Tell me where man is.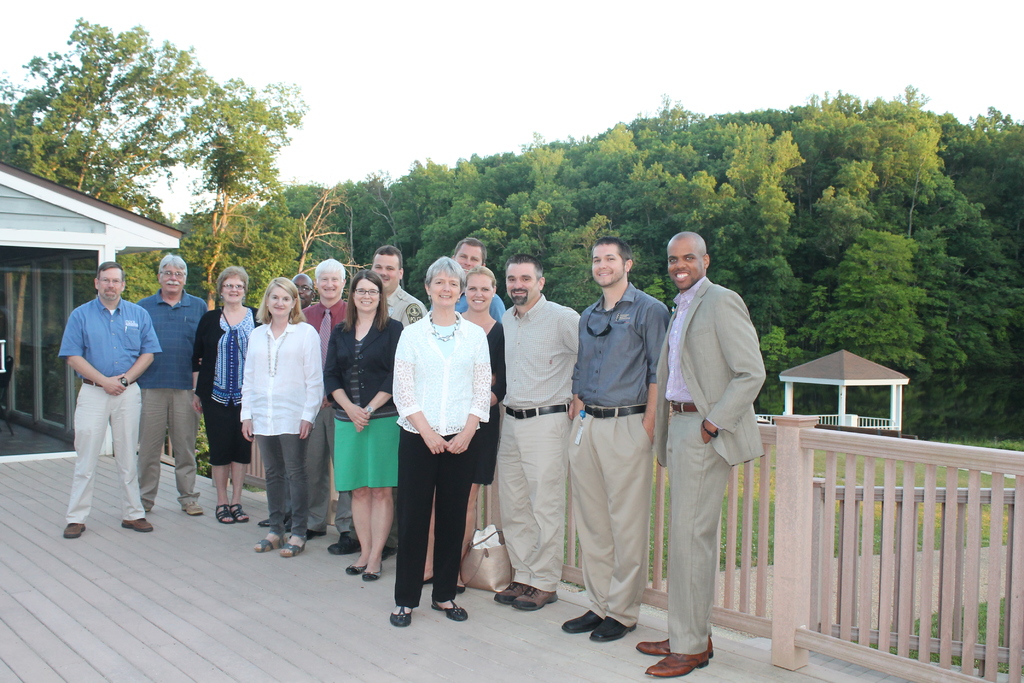
man is at [635, 232, 767, 680].
